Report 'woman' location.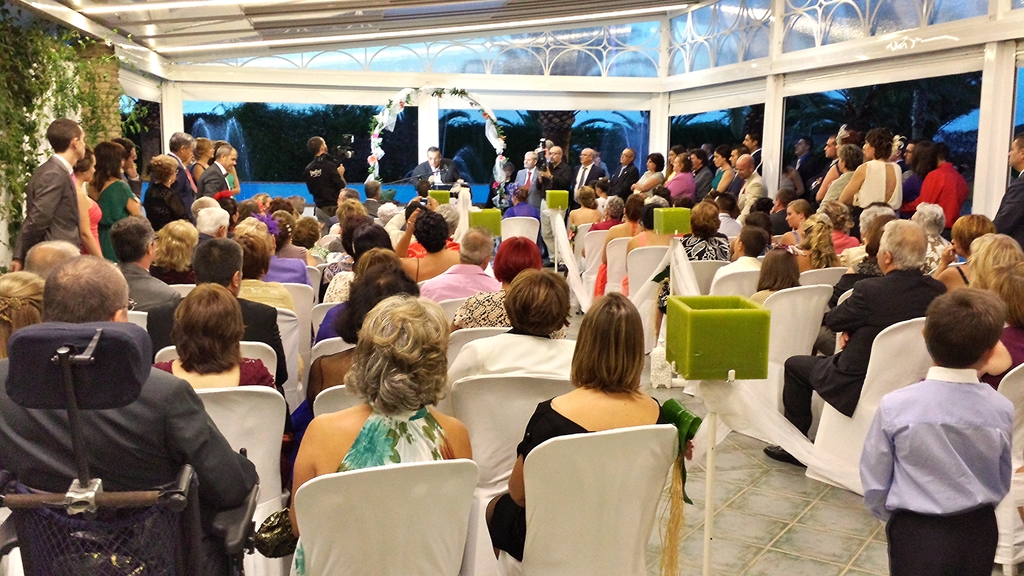
Report: (710, 146, 735, 193).
